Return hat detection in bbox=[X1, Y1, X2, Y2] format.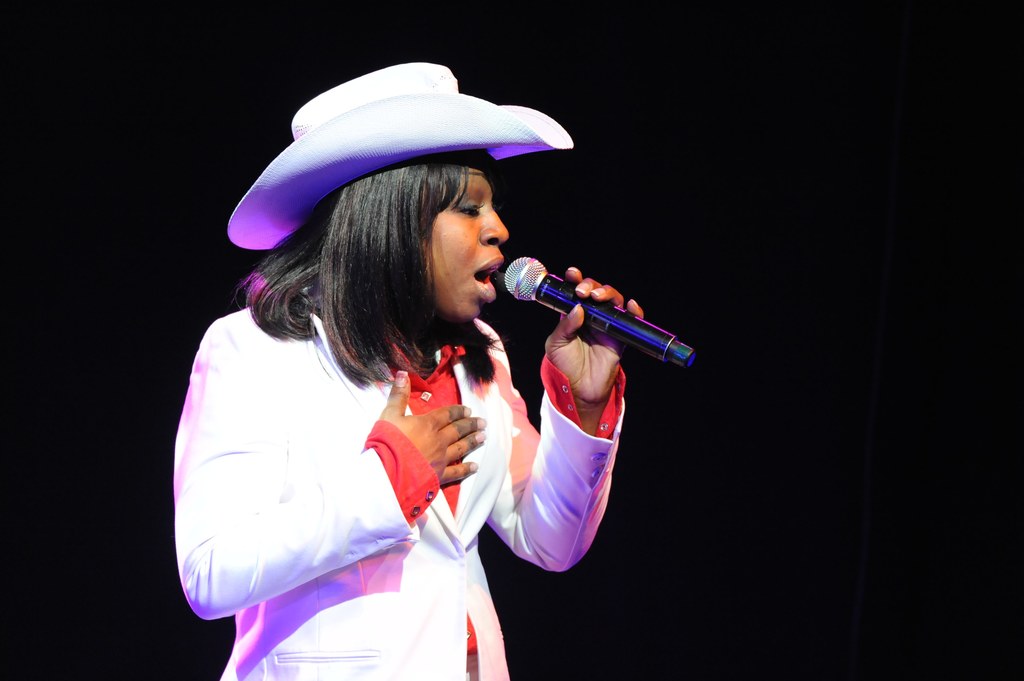
bbox=[227, 62, 573, 251].
